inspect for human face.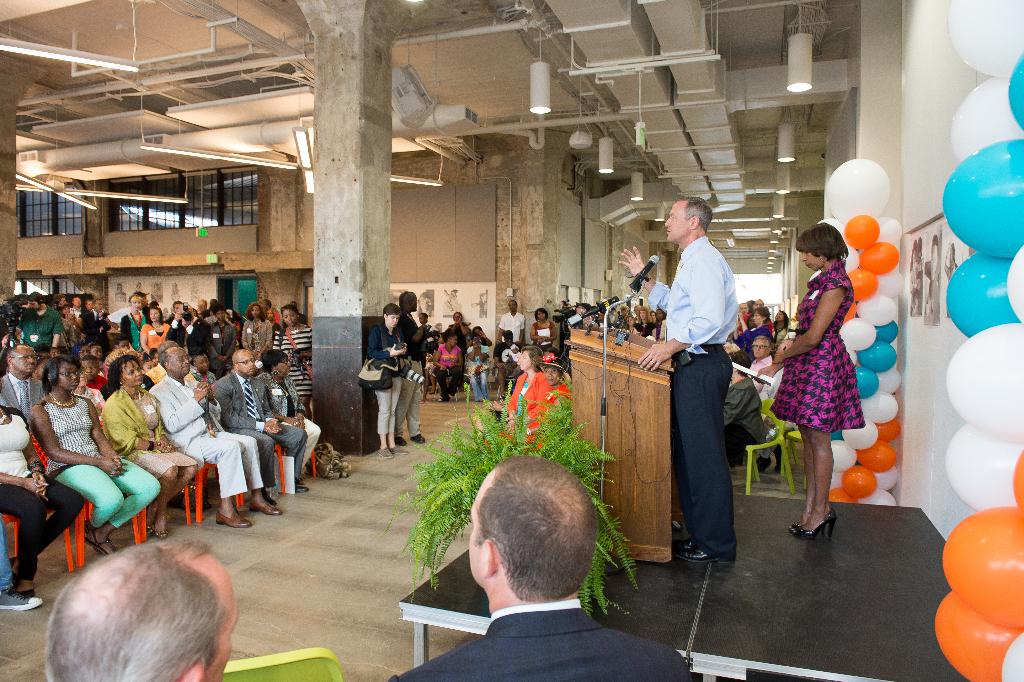
Inspection: BBox(96, 339, 102, 357).
